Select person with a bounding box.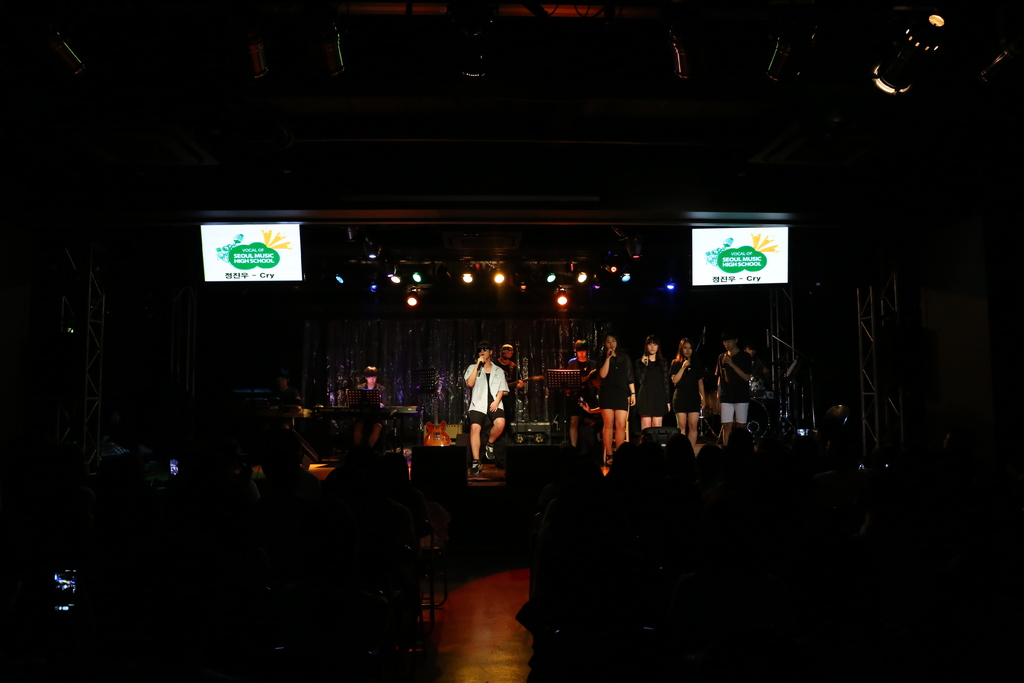
490 342 526 409.
